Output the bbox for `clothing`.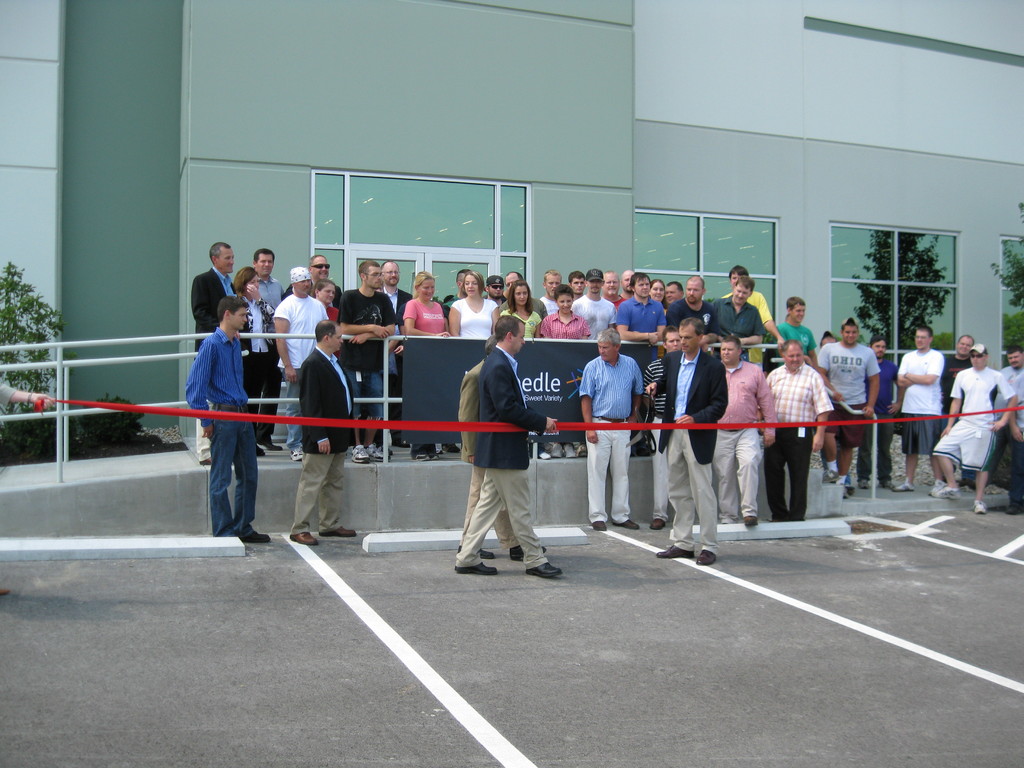
<box>641,356,671,523</box>.
